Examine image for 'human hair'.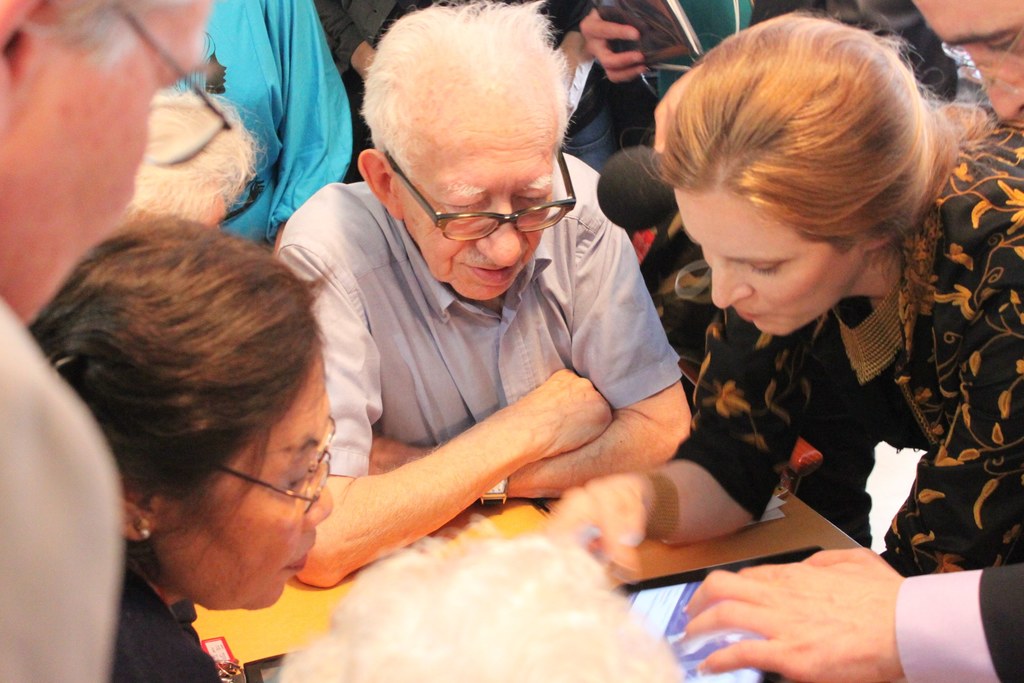
Examination result: x1=356 y1=0 x2=576 y2=190.
